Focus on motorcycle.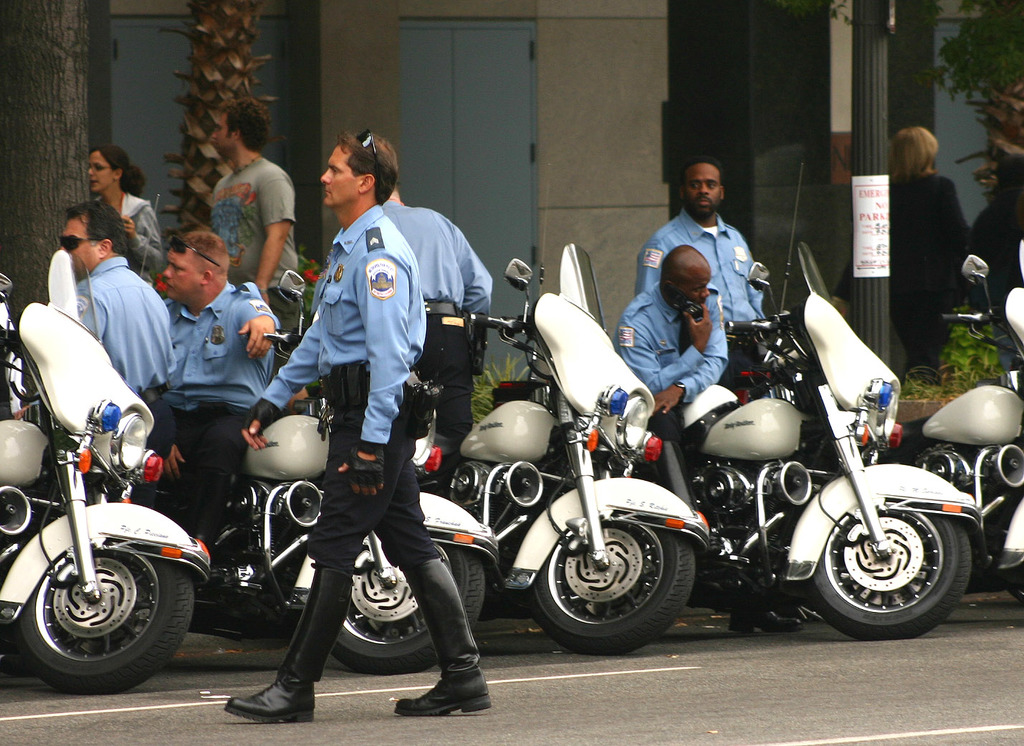
Focused at (left=209, top=269, right=498, bottom=677).
